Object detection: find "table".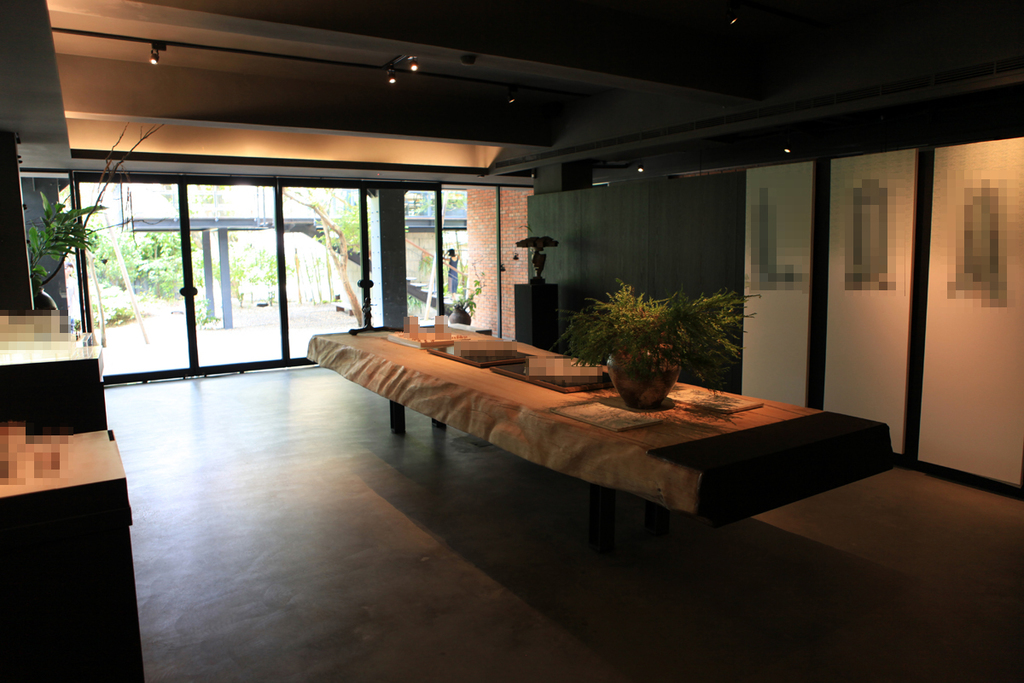
crop(0, 355, 141, 610).
